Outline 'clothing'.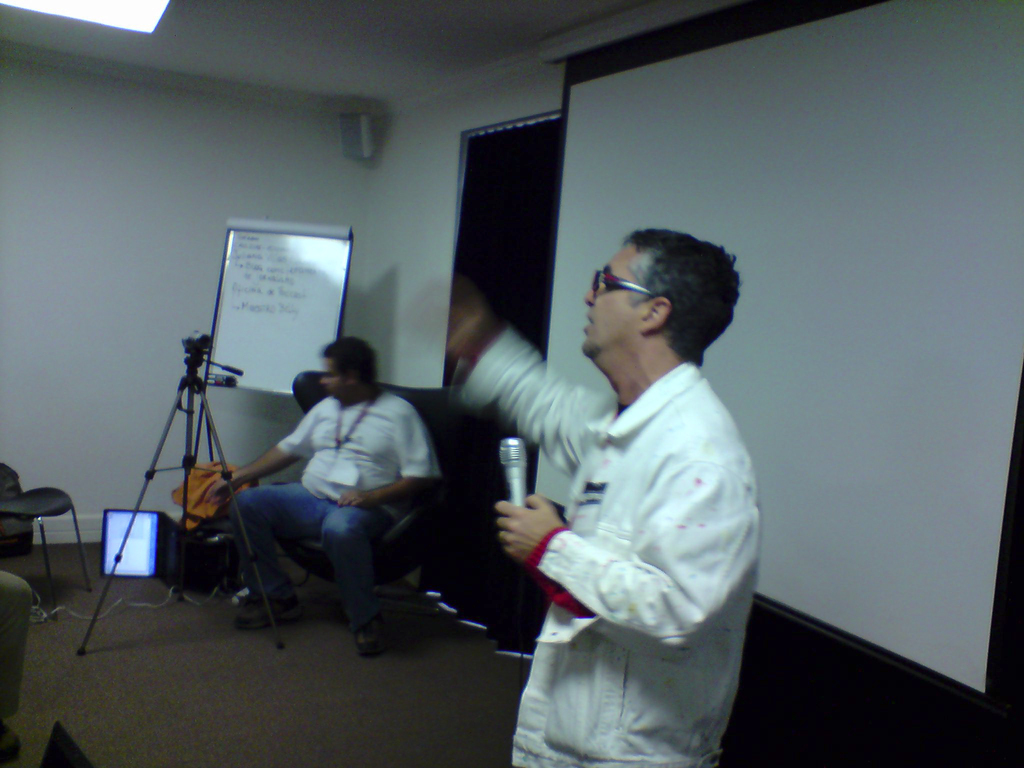
Outline: 228 384 440 628.
